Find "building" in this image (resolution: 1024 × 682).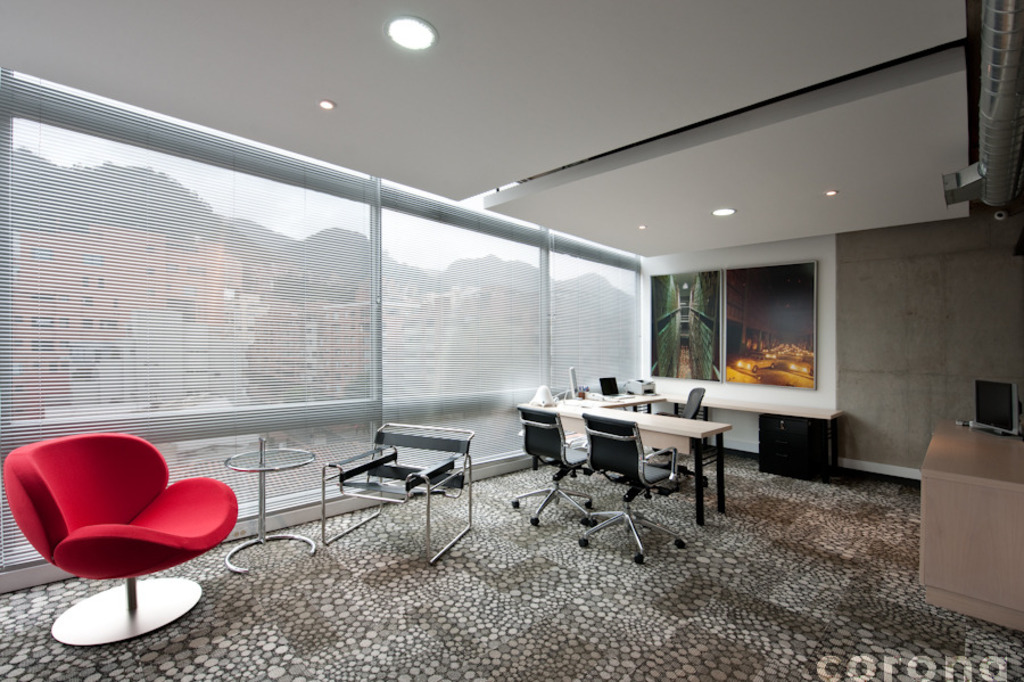
detection(0, 0, 1023, 681).
